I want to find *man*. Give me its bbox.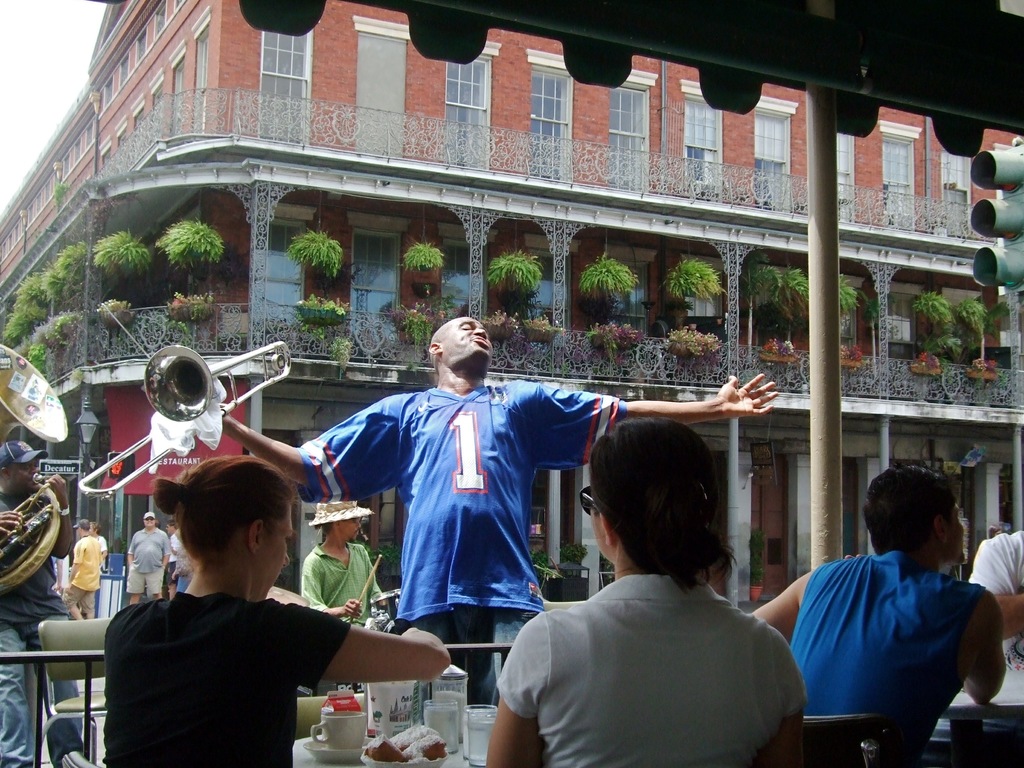
box=[0, 433, 77, 767].
